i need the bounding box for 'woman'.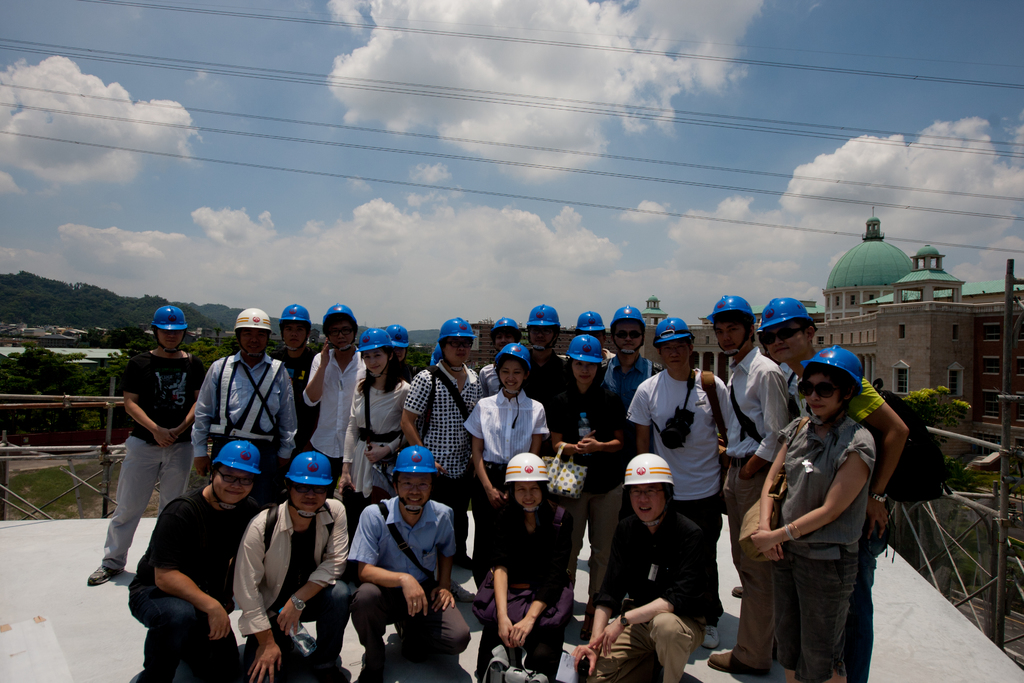
Here it is: [x1=460, y1=336, x2=566, y2=536].
